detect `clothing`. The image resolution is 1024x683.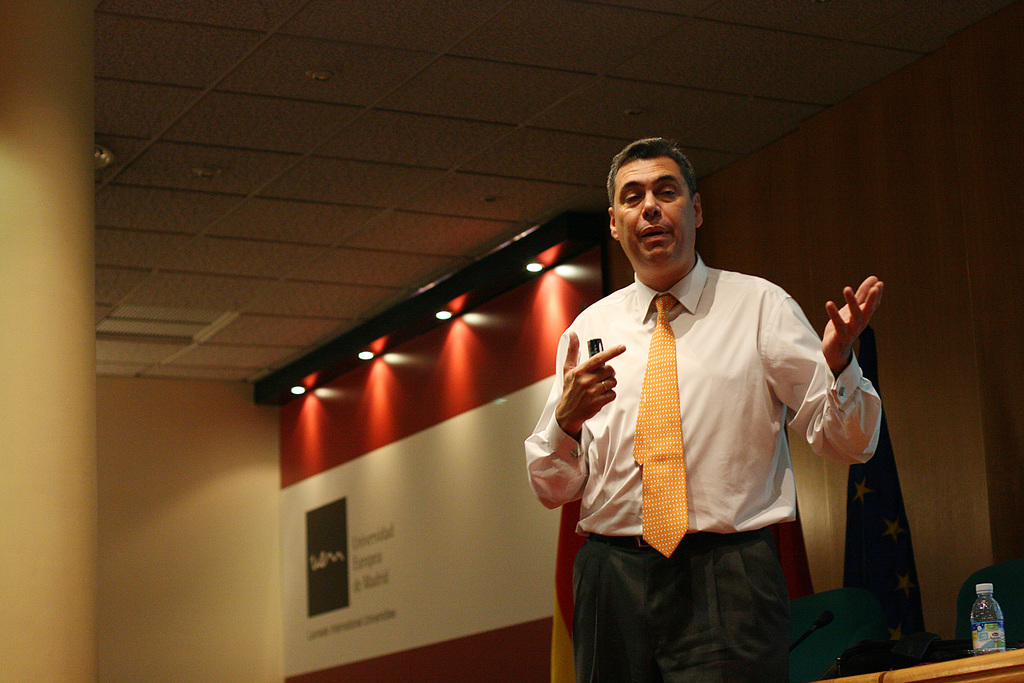
box=[550, 222, 857, 675].
